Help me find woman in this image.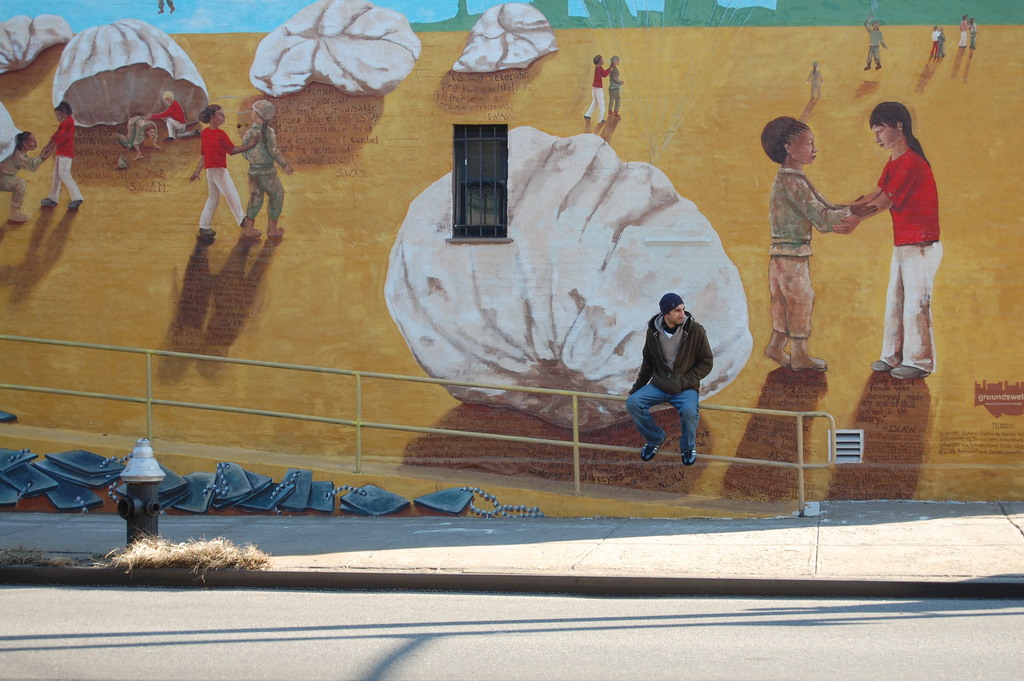
Found it: [835,101,951,390].
